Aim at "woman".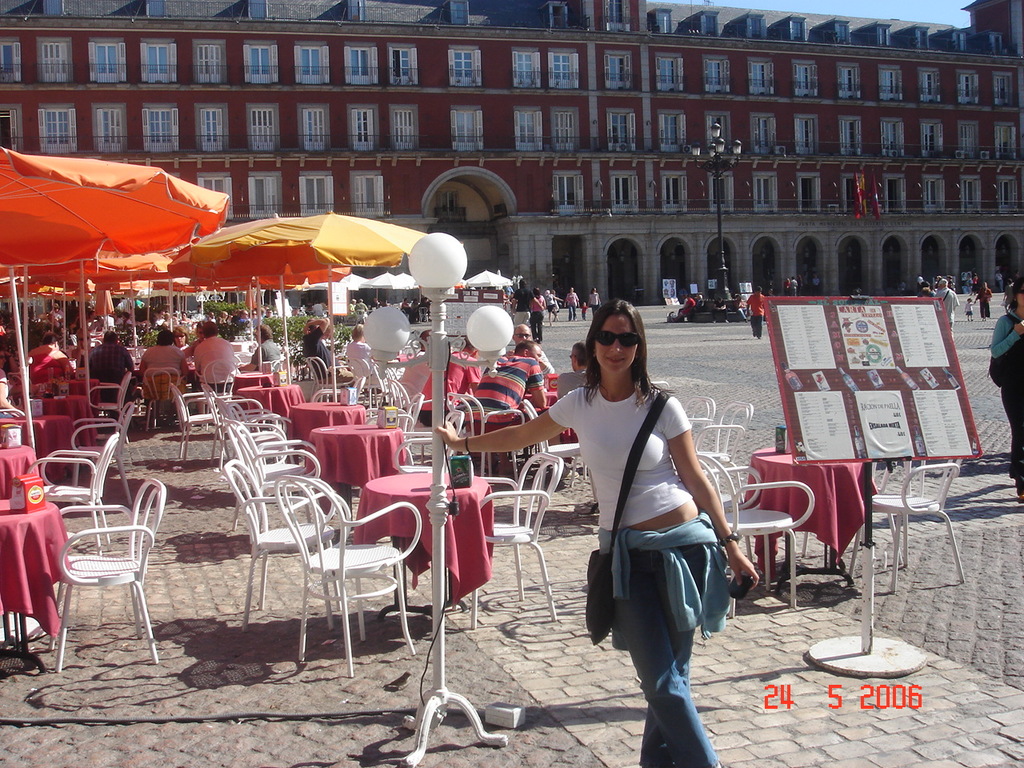
Aimed at crop(986, 282, 1023, 504).
